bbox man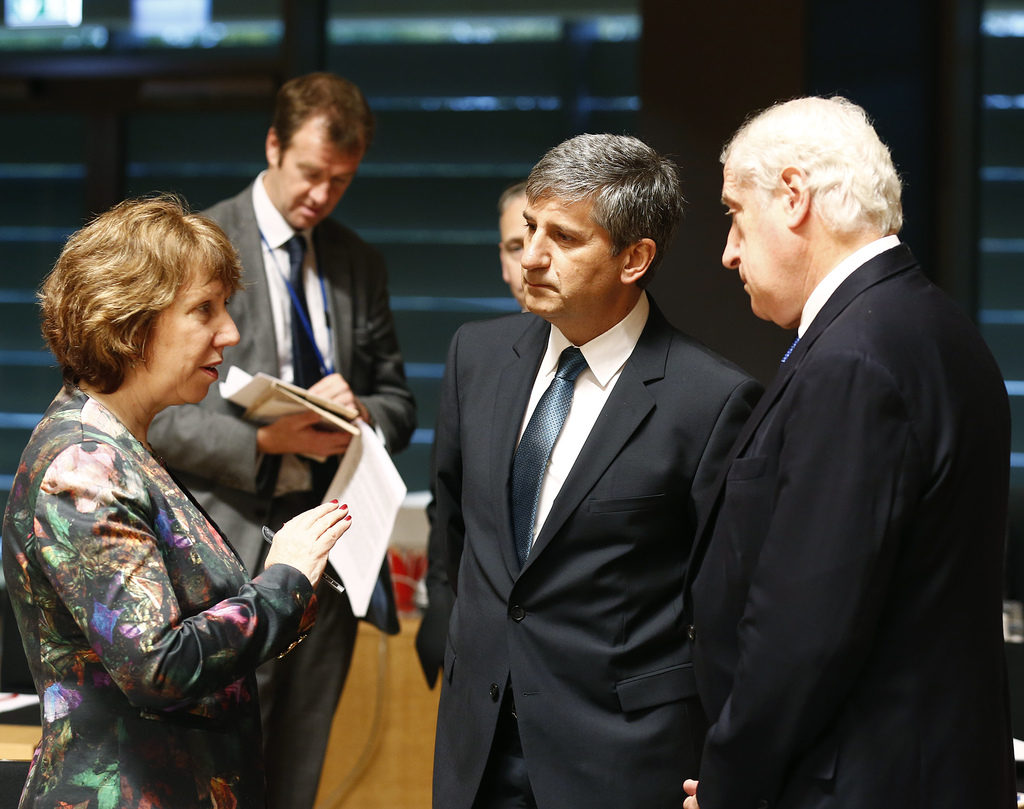
(x1=681, y1=97, x2=1018, y2=807)
